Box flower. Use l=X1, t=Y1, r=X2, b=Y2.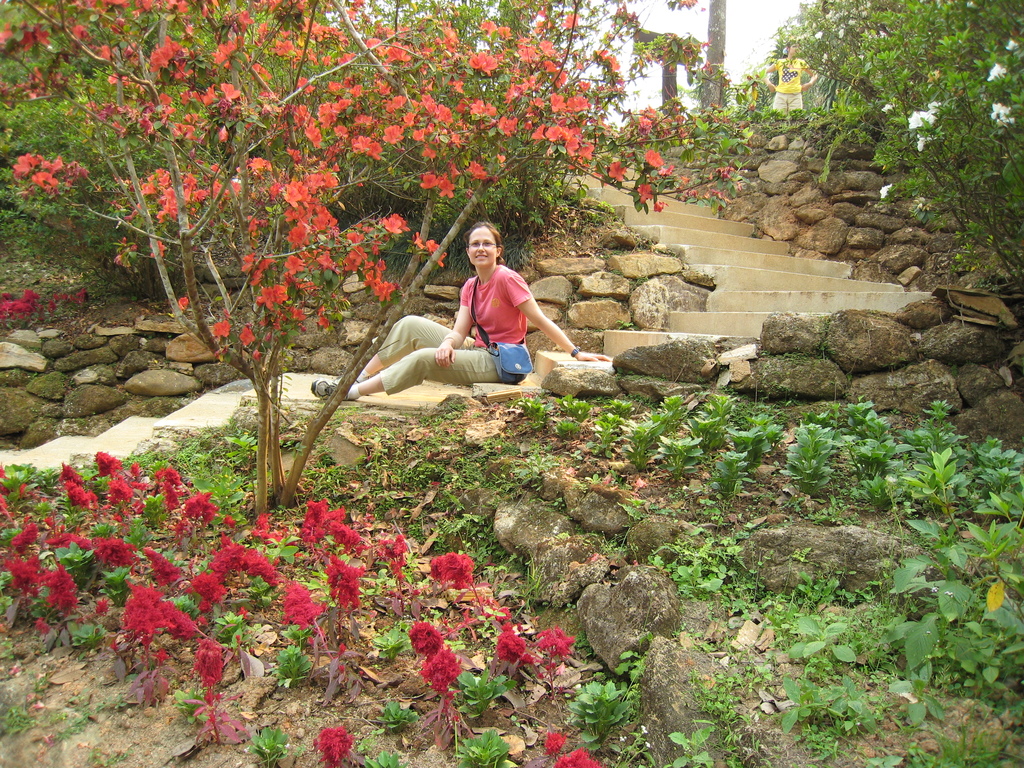
l=879, t=188, r=892, b=204.
